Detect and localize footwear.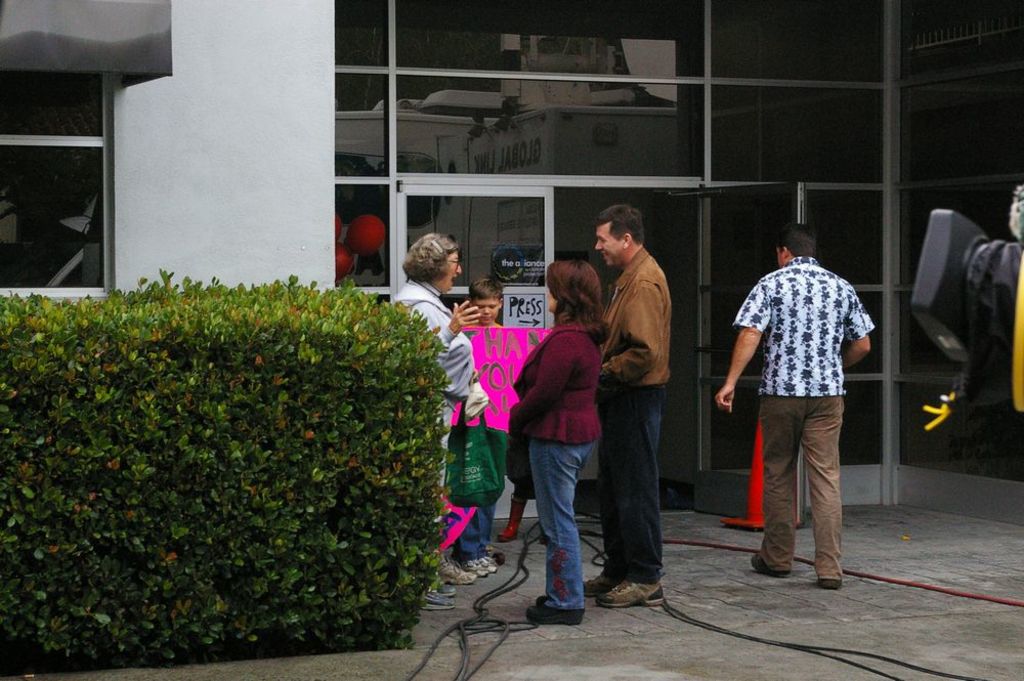
Localized at bbox=(598, 579, 655, 606).
